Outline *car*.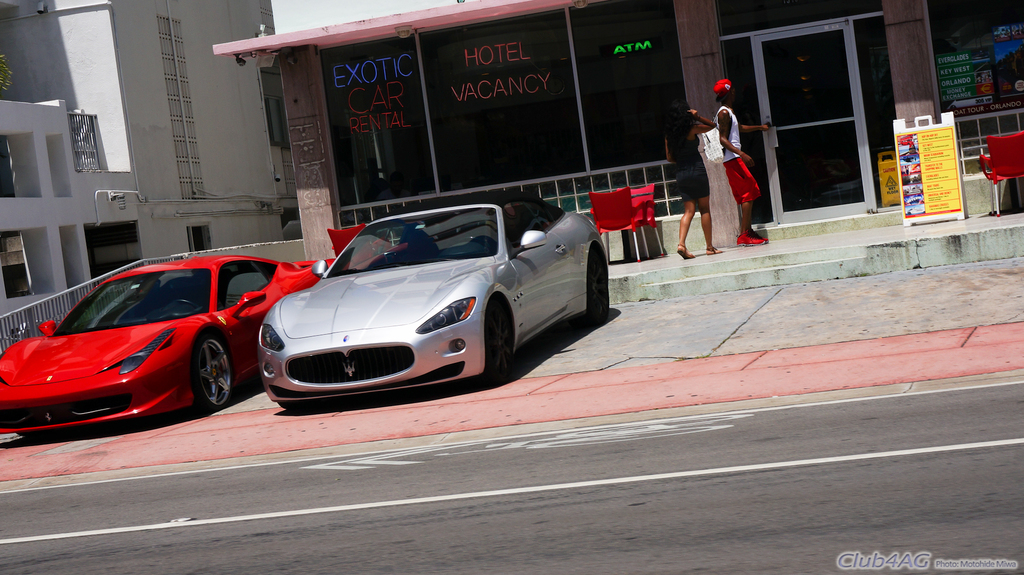
Outline: pyautogui.locateOnScreen(0, 223, 408, 434).
